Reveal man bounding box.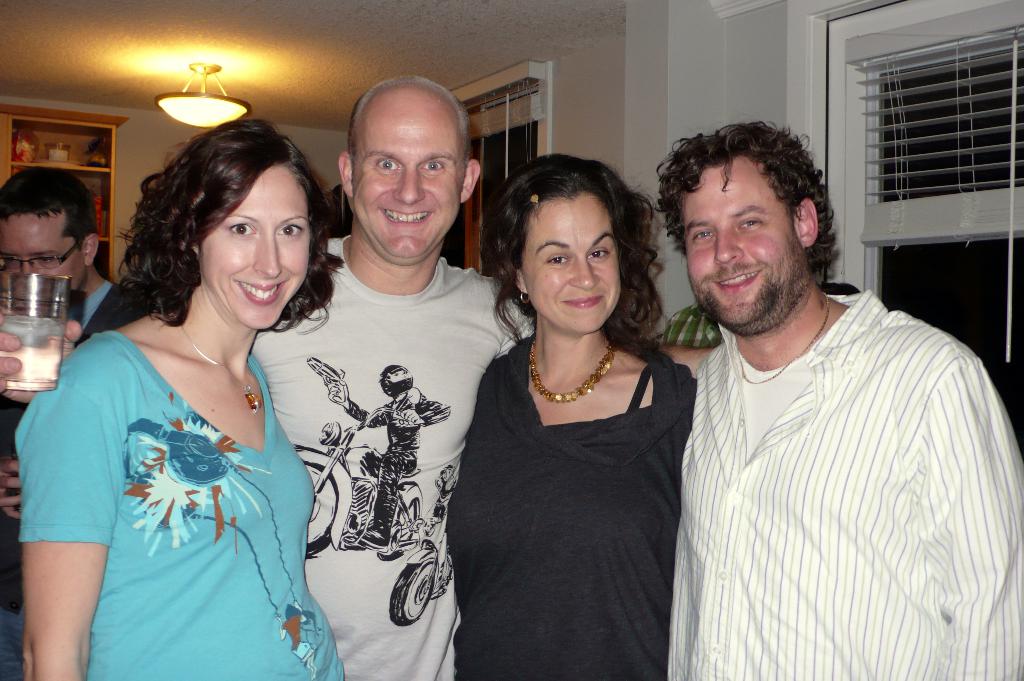
Revealed: box(0, 77, 712, 680).
